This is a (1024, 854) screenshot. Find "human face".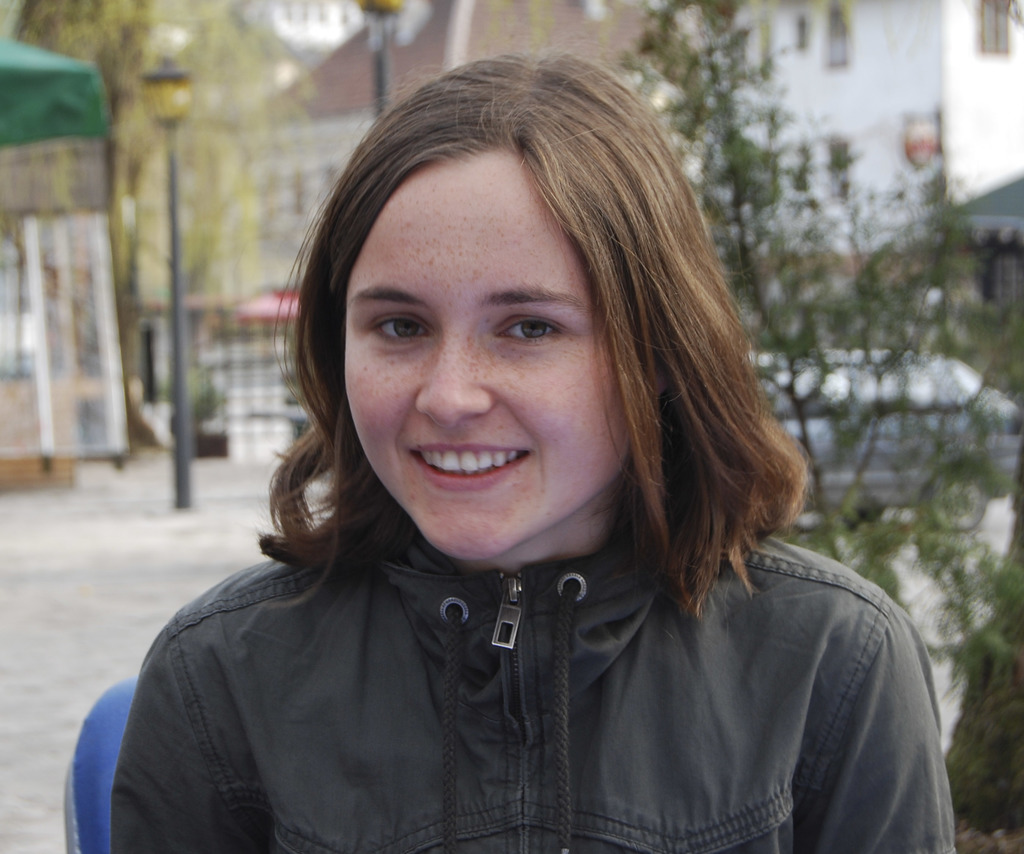
Bounding box: left=344, top=147, right=633, bottom=559.
